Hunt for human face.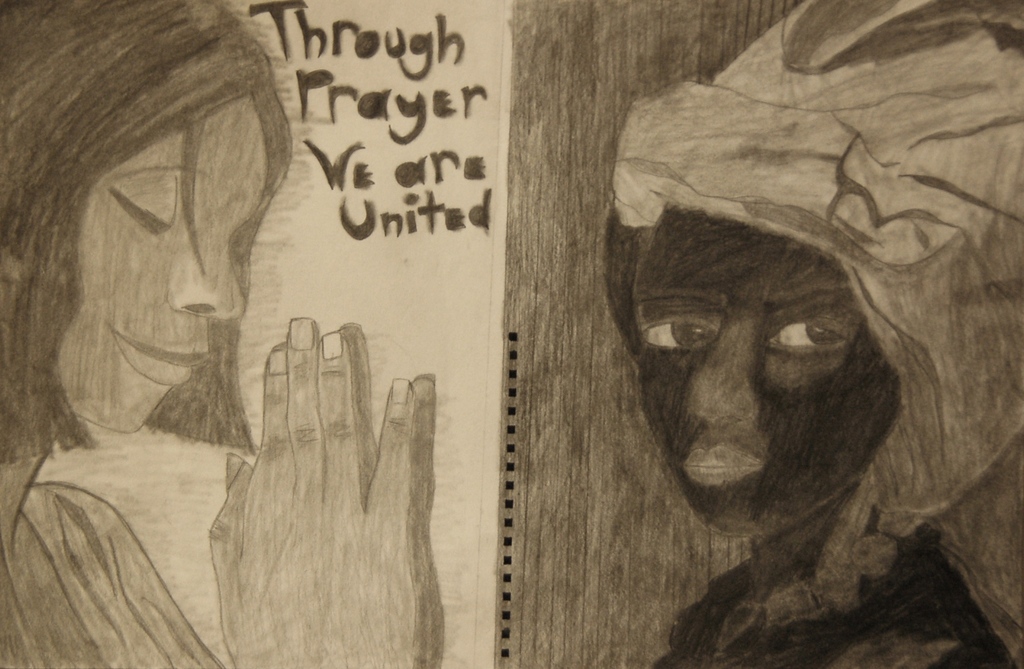
Hunted down at detection(636, 213, 901, 544).
